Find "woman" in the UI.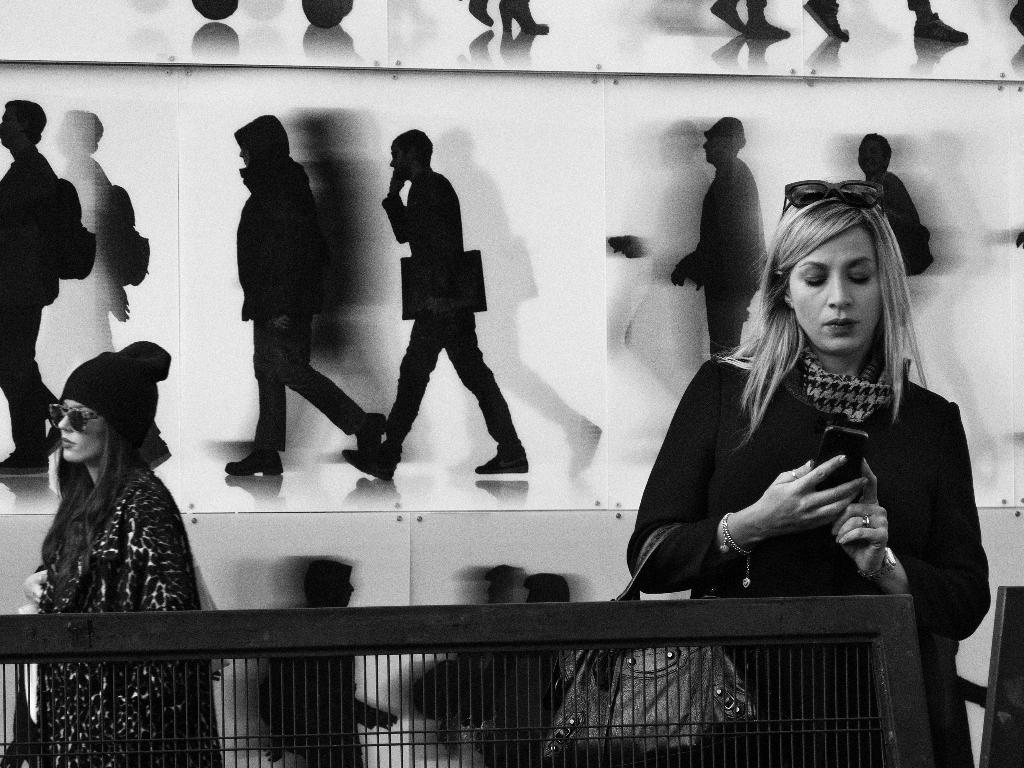
UI element at (left=631, top=182, right=988, bottom=767).
